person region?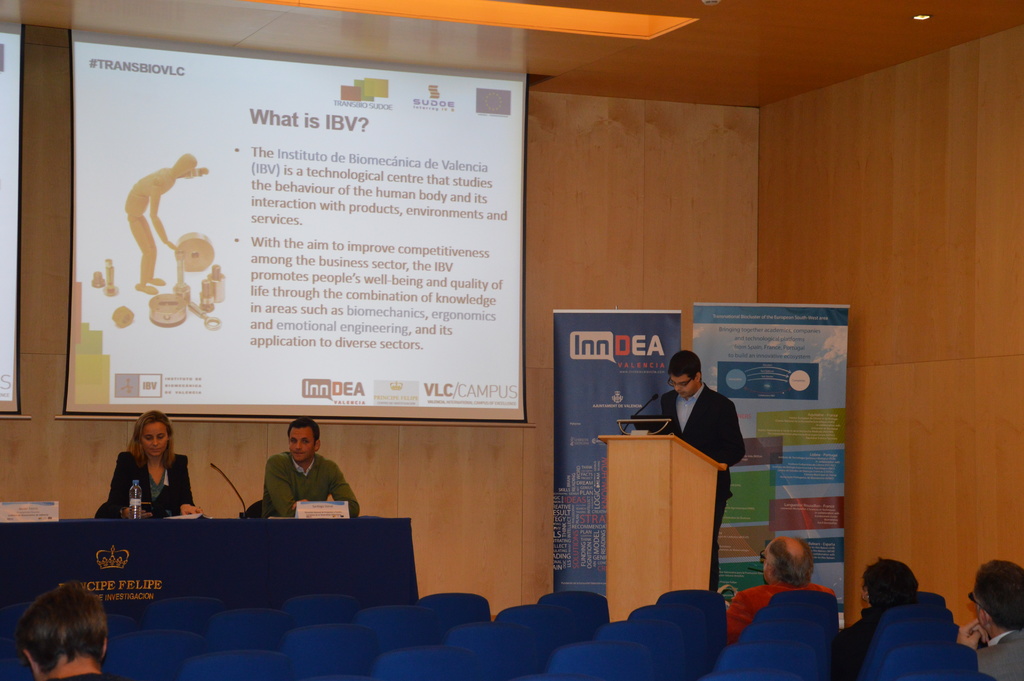
[left=725, top=532, right=839, bottom=641]
